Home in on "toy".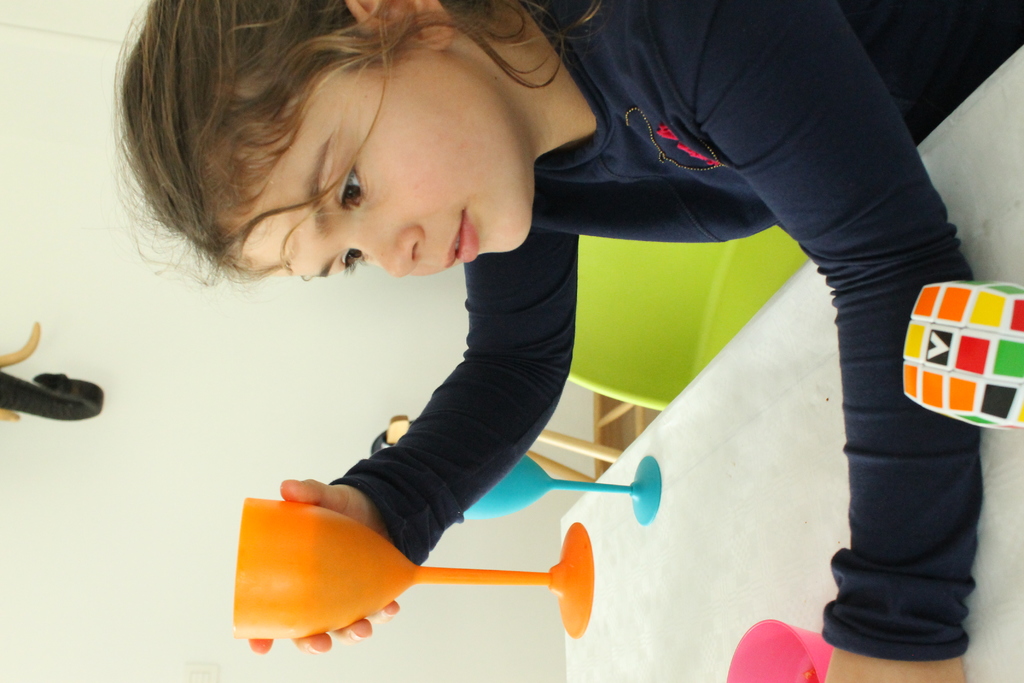
Homed in at 234/495/593/637.
